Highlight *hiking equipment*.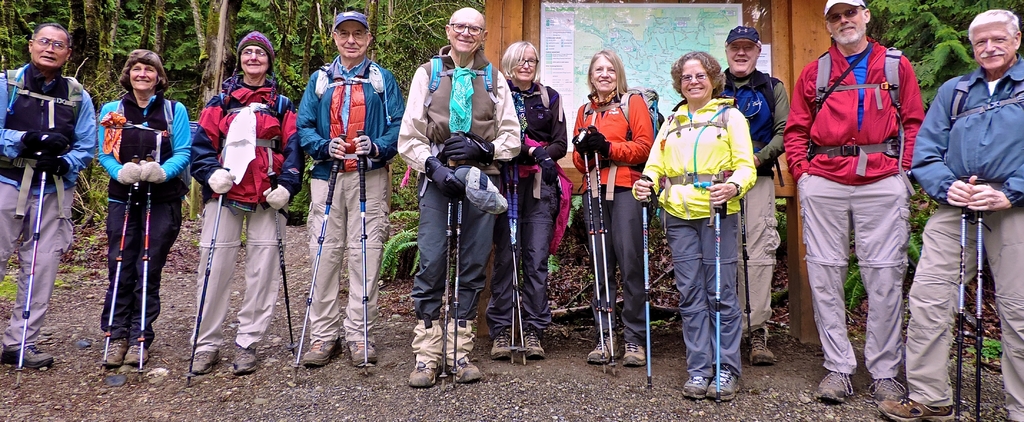
Highlighted region: left=866, top=376, right=908, bottom=403.
